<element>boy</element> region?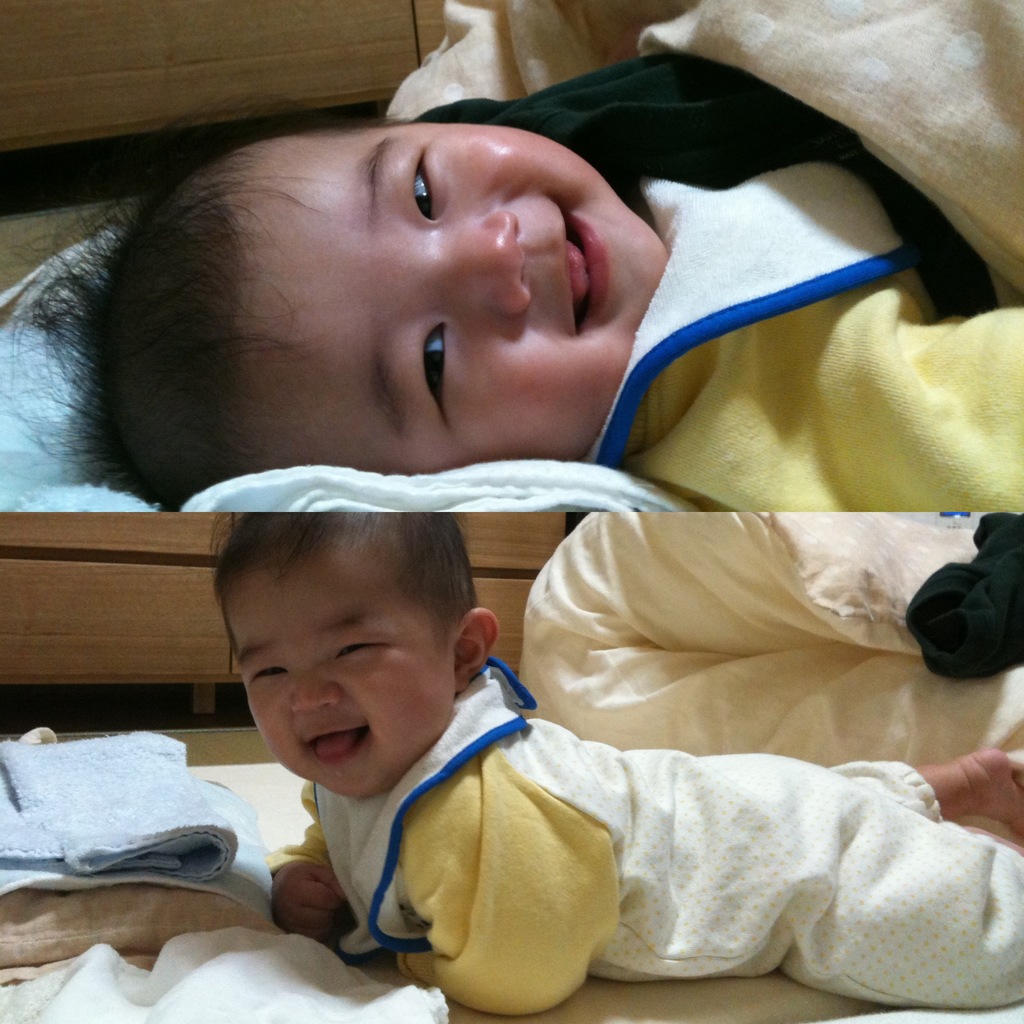
locate(196, 486, 1023, 1021)
